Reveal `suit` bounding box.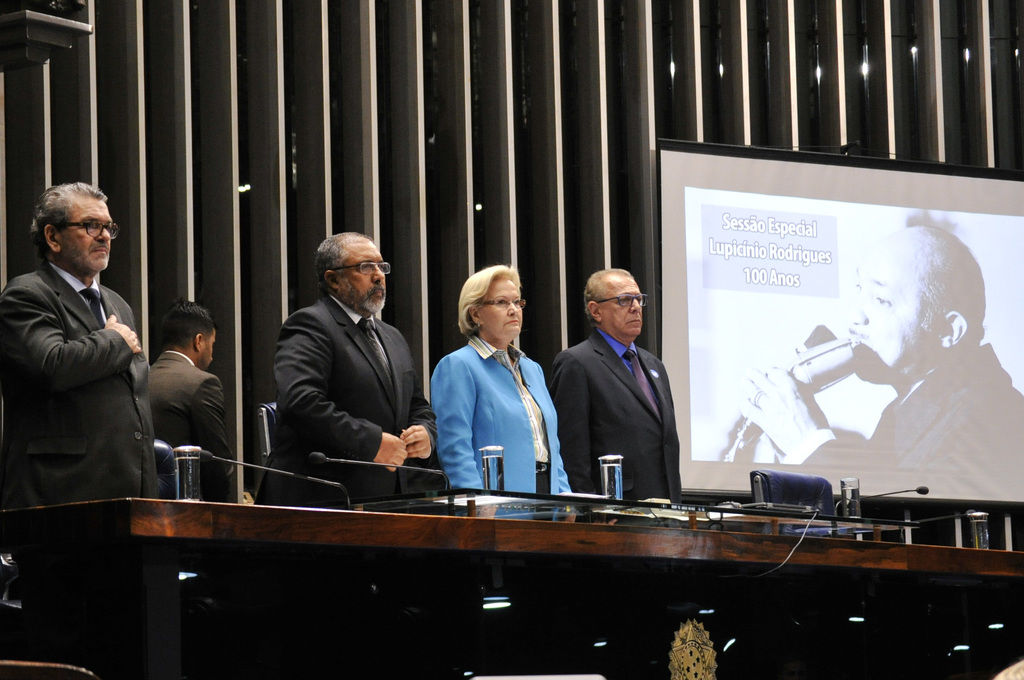
Revealed: (x1=252, y1=292, x2=435, y2=508).
